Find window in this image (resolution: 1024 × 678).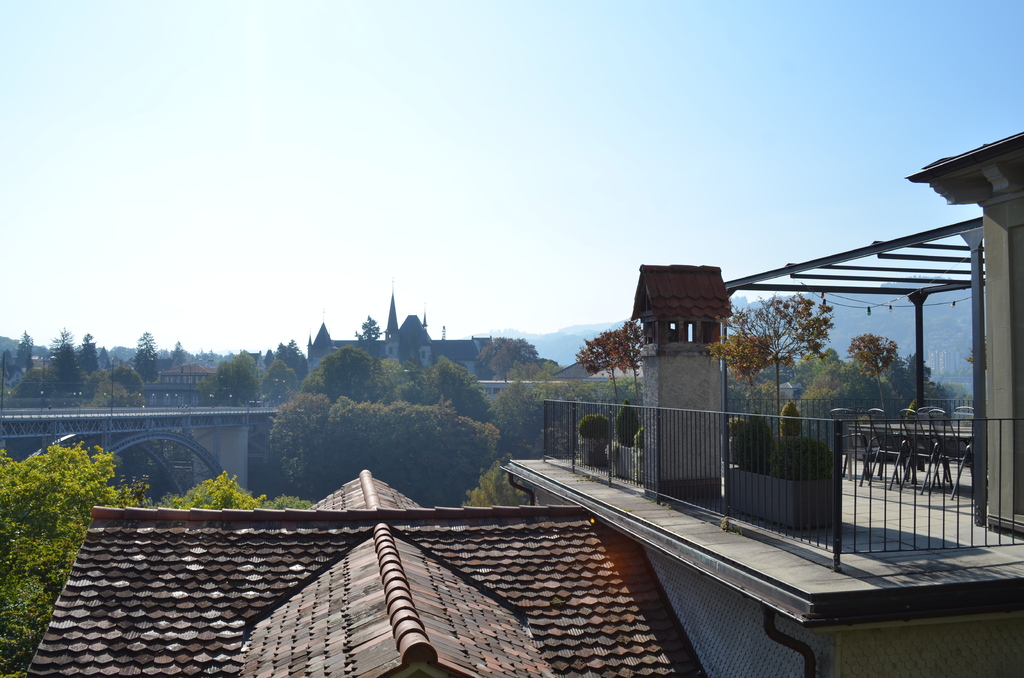
164/394/172/406.
